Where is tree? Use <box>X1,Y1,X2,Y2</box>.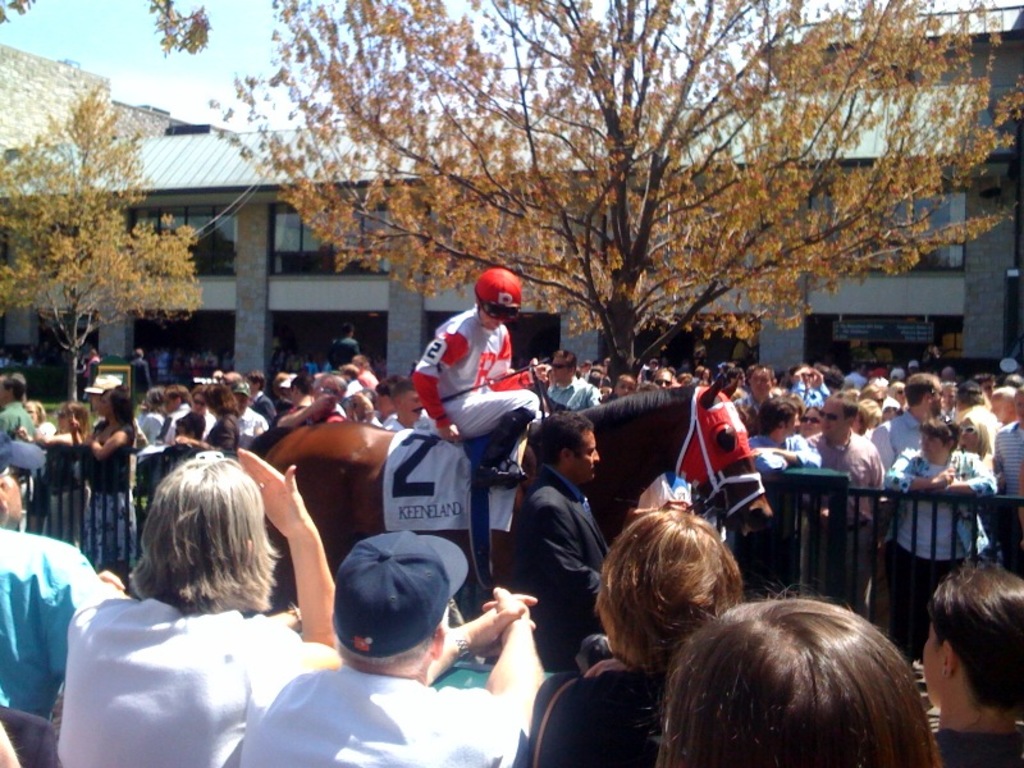
<box>145,0,1023,390</box>.
